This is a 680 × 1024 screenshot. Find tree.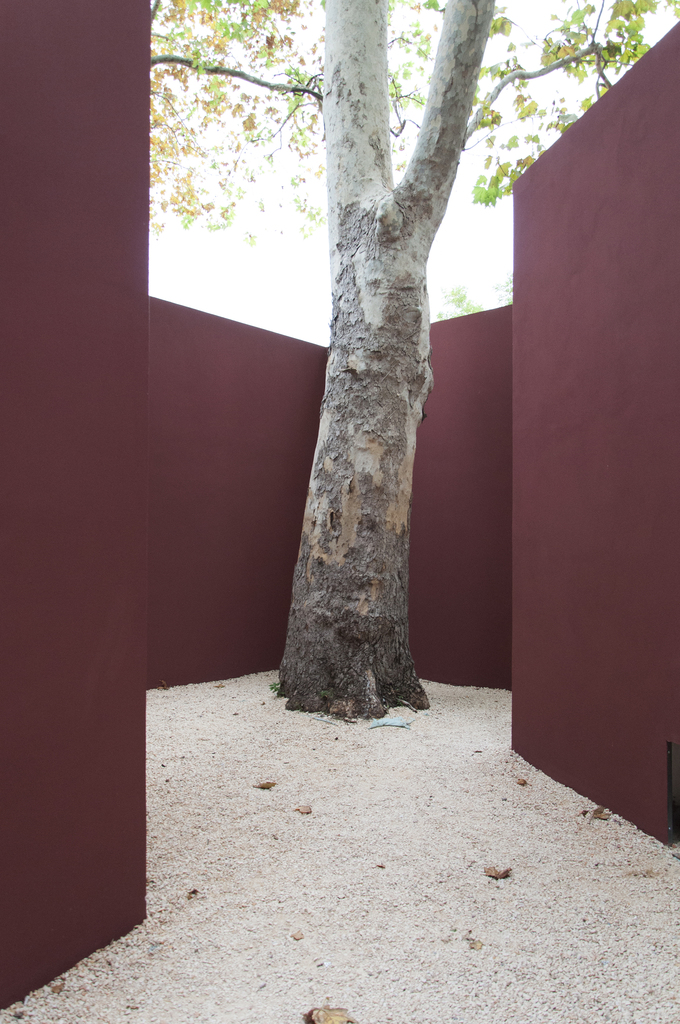
Bounding box: locate(140, 0, 581, 739).
